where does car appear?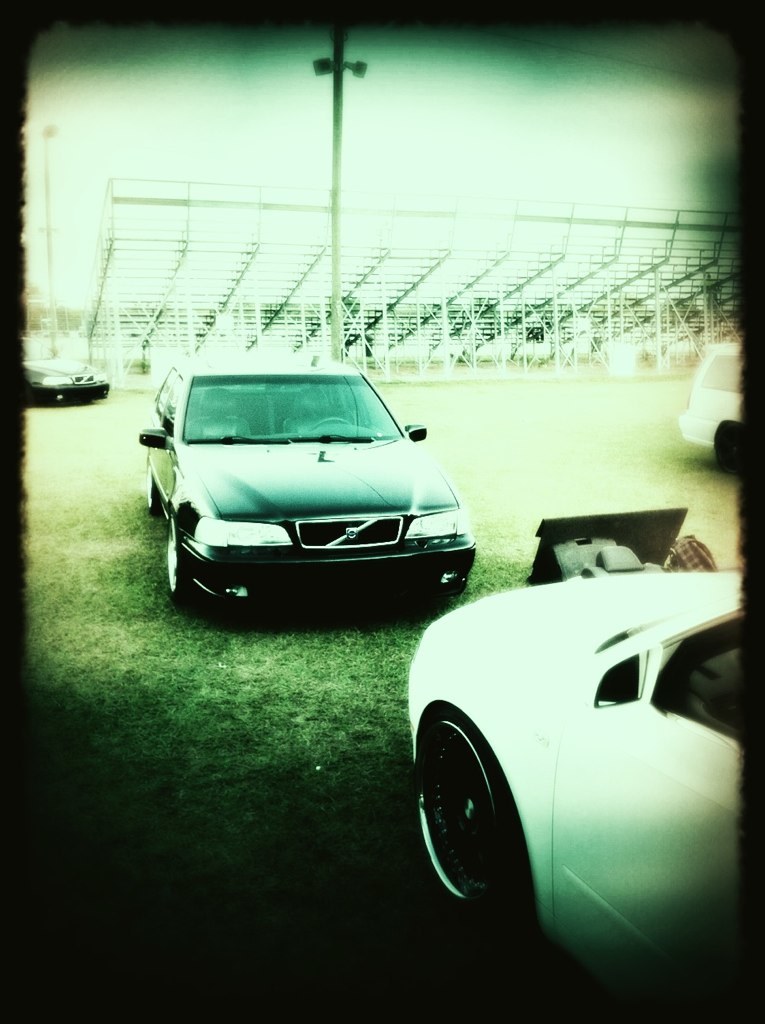
Appears at 18:336:109:407.
